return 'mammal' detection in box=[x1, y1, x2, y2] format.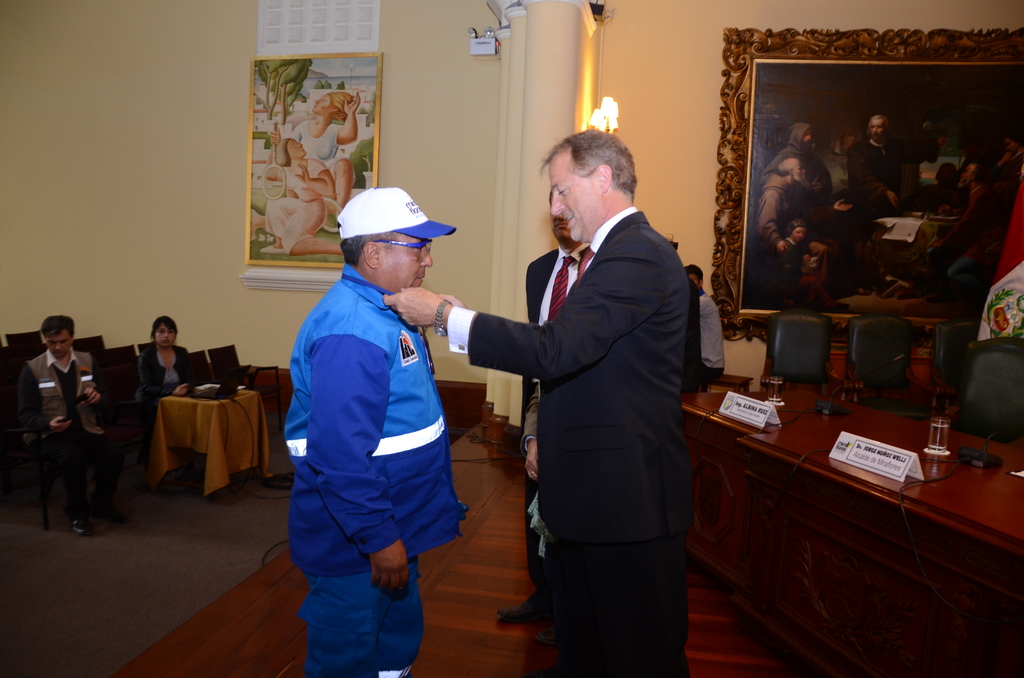
box=[20, 309, 113, 534].
